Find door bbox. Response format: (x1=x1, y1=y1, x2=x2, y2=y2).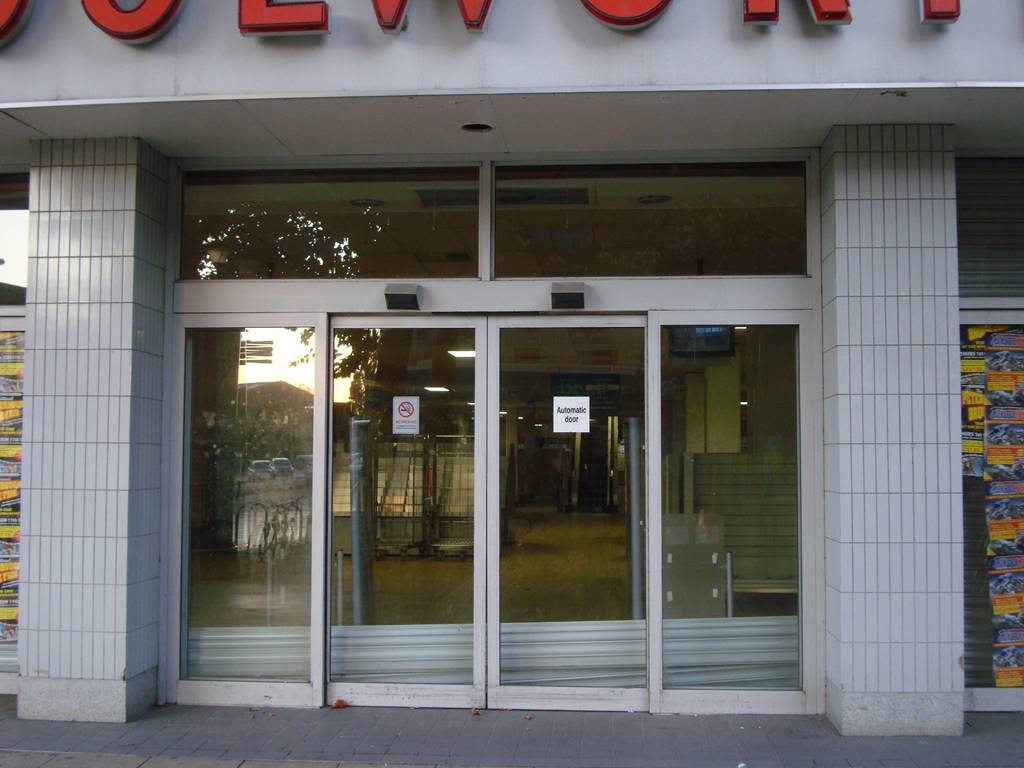
(x1=320, y1=312, x2=662, y2=714).
